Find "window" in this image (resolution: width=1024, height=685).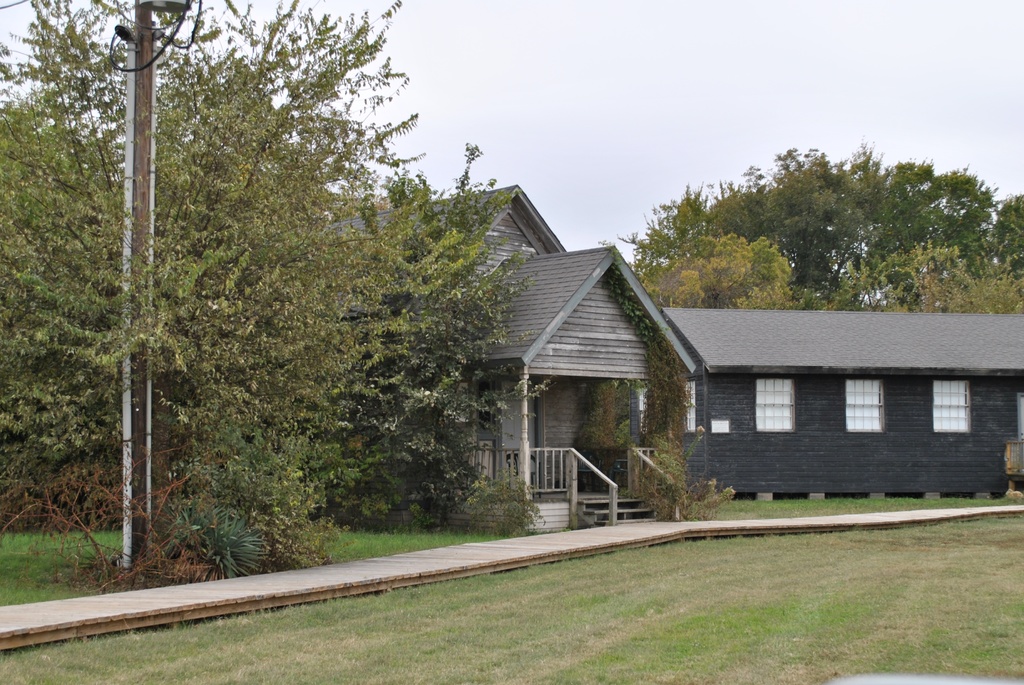
934:381:976:434.
